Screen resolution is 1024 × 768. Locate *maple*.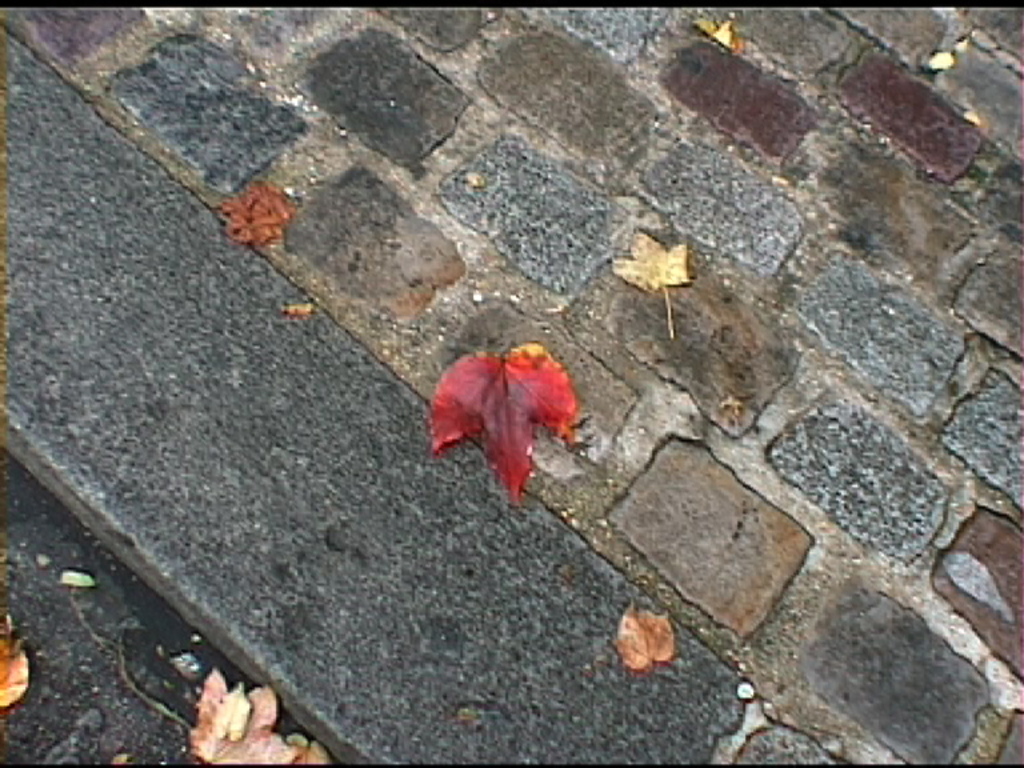
region(607, 231, 689, 339).
